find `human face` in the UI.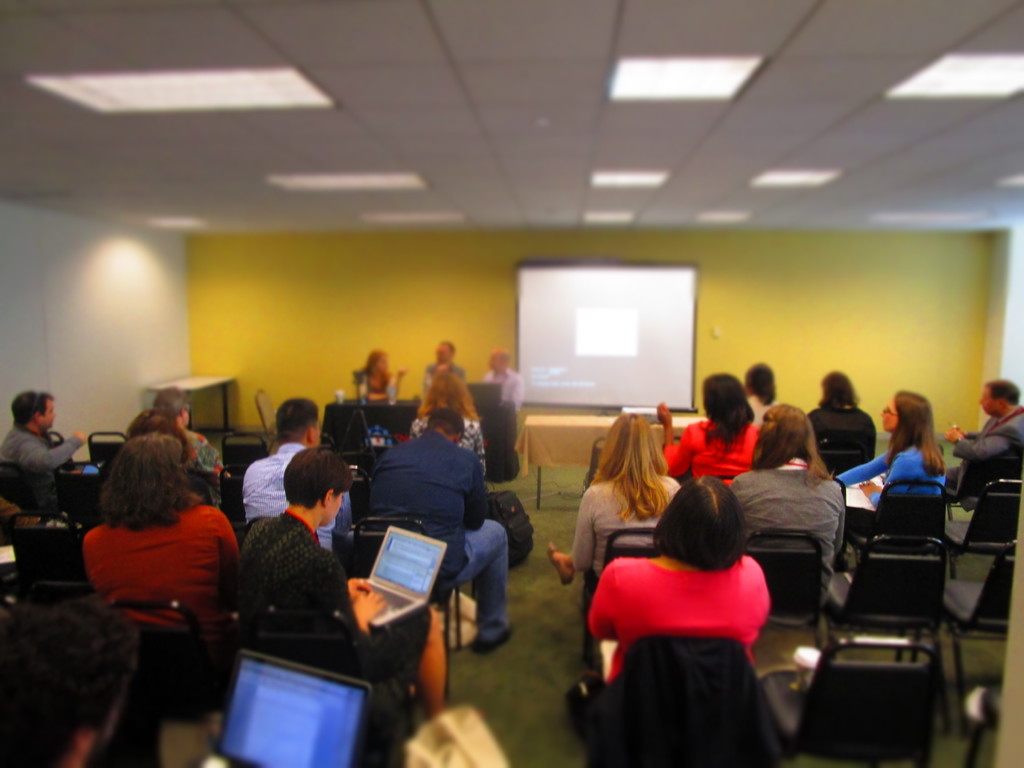
UI element at crop(877, 400, 901, 430).
